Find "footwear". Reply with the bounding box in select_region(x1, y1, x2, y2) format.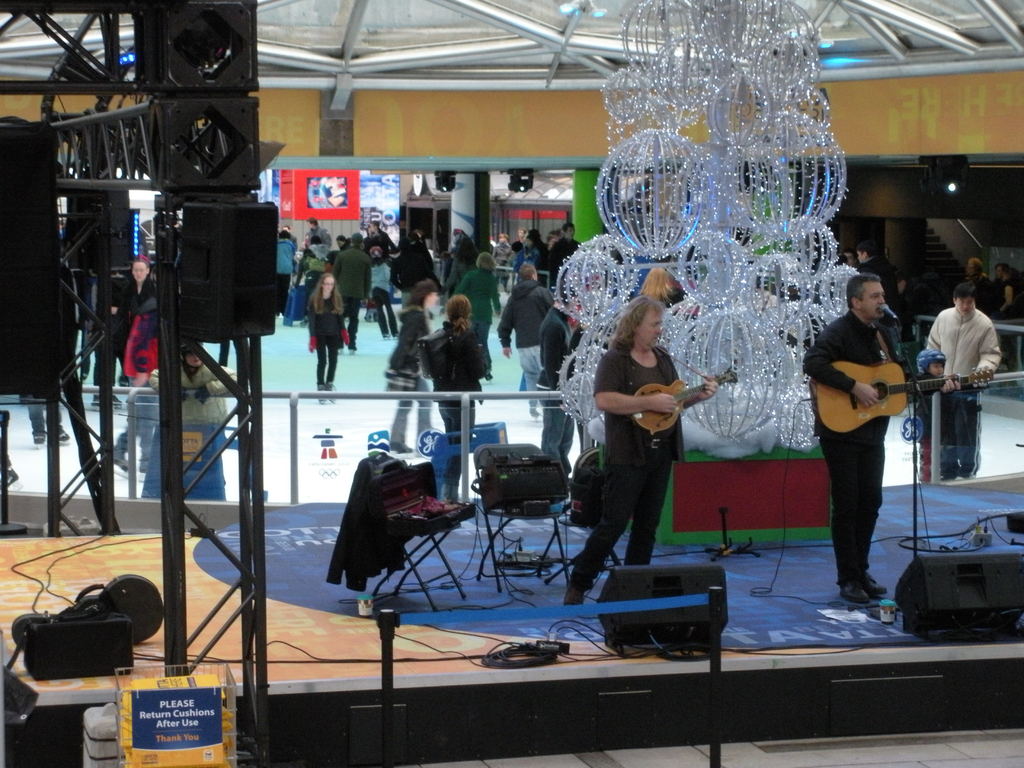
select_region(28, 426, 49, 450).
